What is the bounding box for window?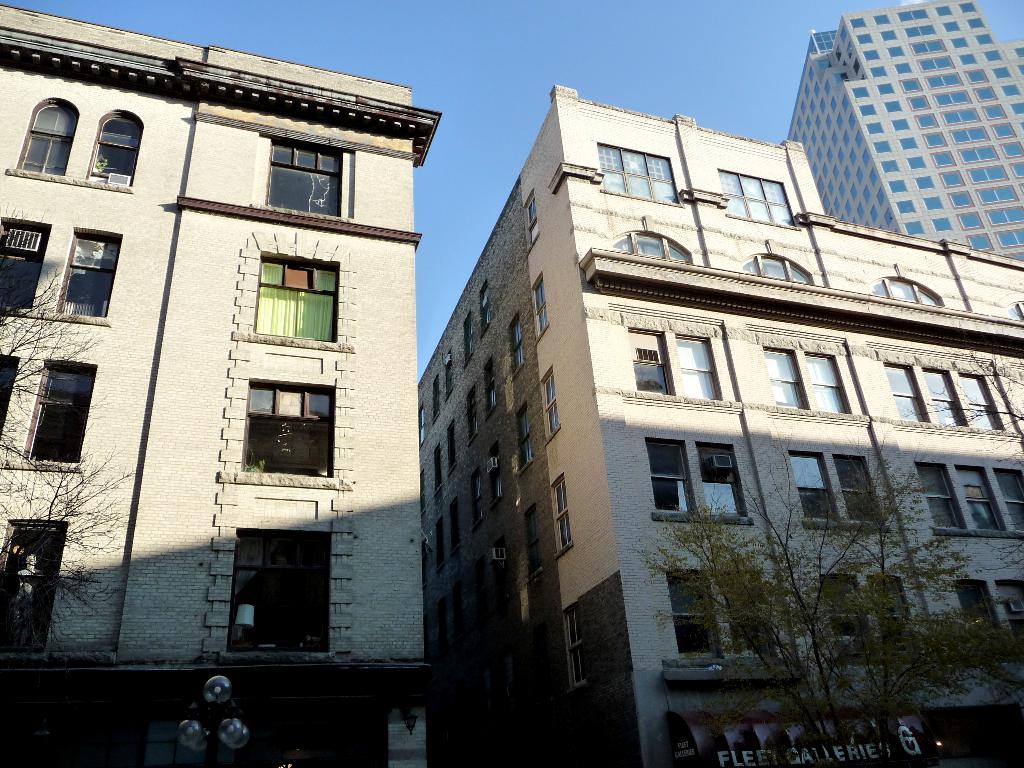
871,574,916,652.
